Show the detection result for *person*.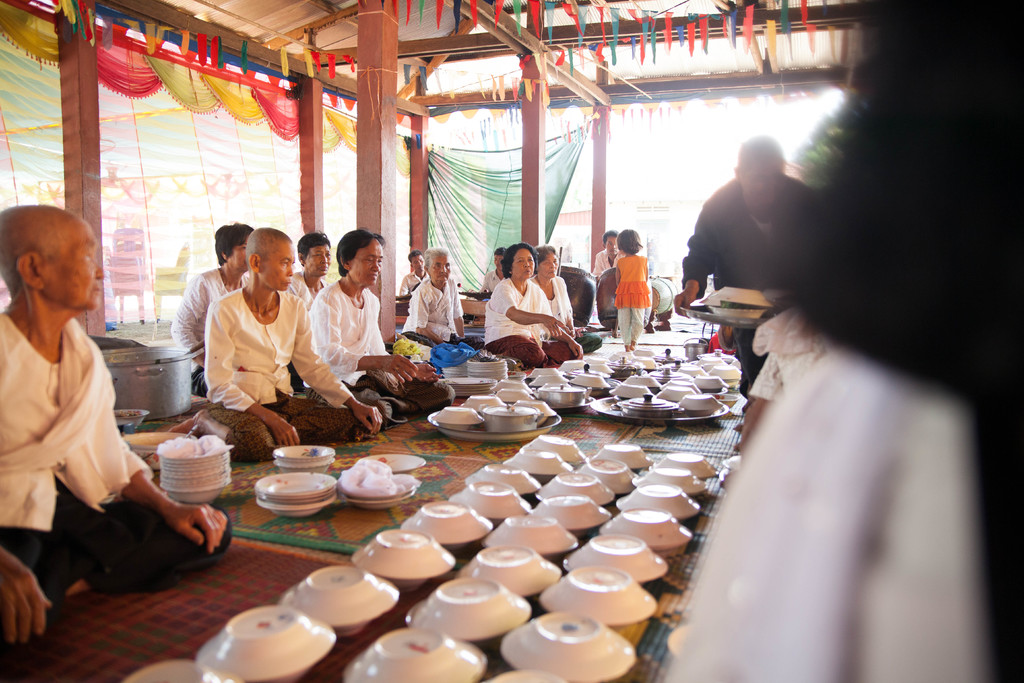
(477, 247, 509, 299).
